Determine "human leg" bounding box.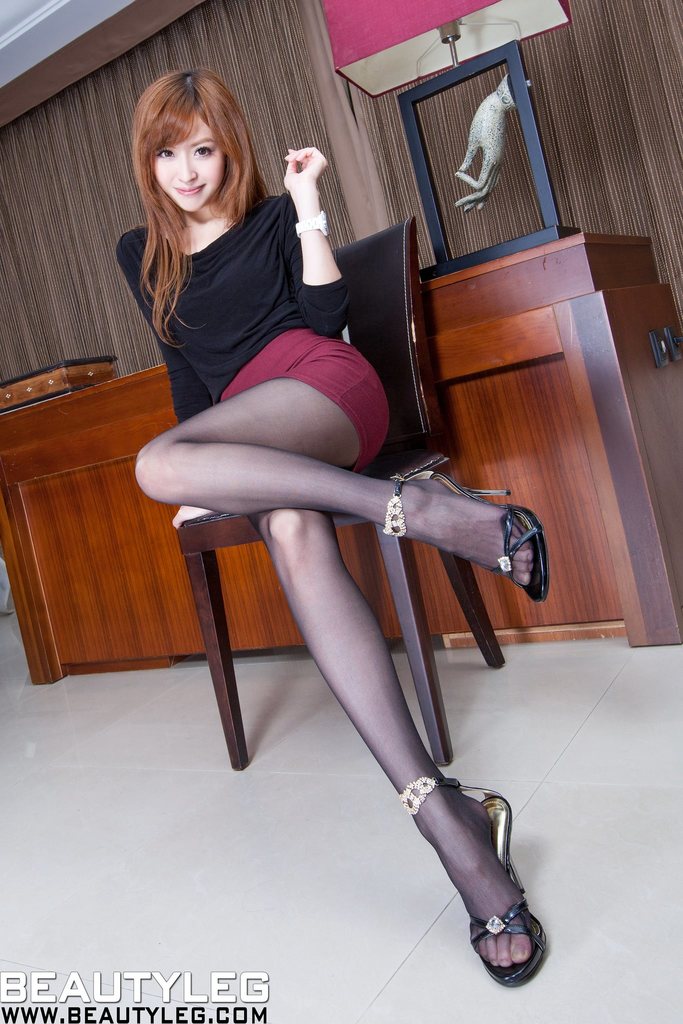
Determined: x1=135, y1=377, x2=548, y2=602.
